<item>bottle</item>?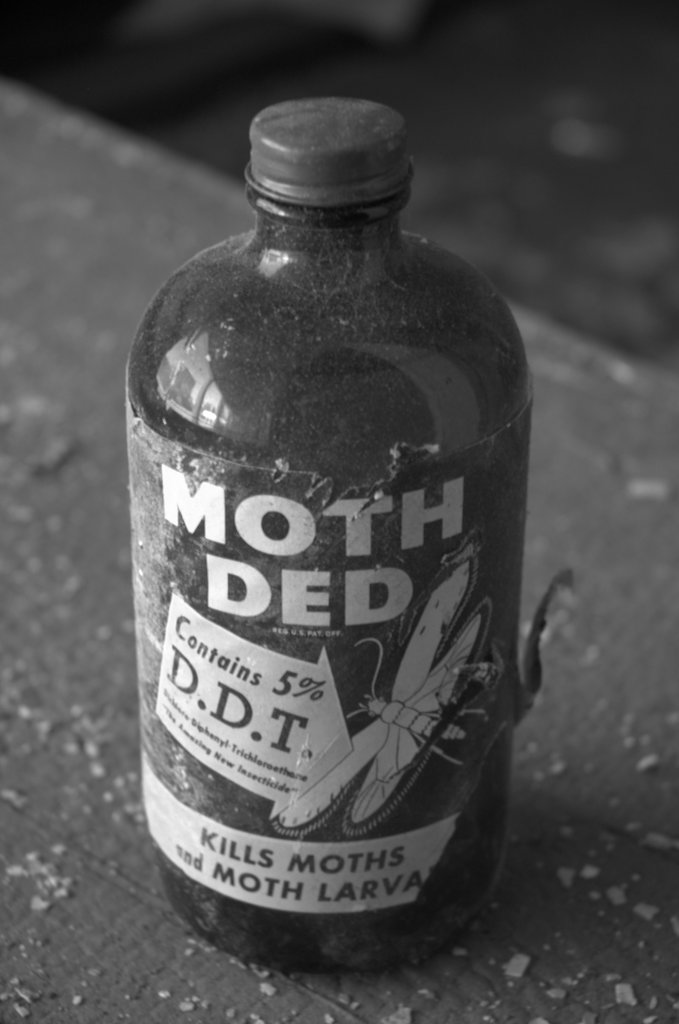
[x1=122, y1=95, x2=537, y2=941]
